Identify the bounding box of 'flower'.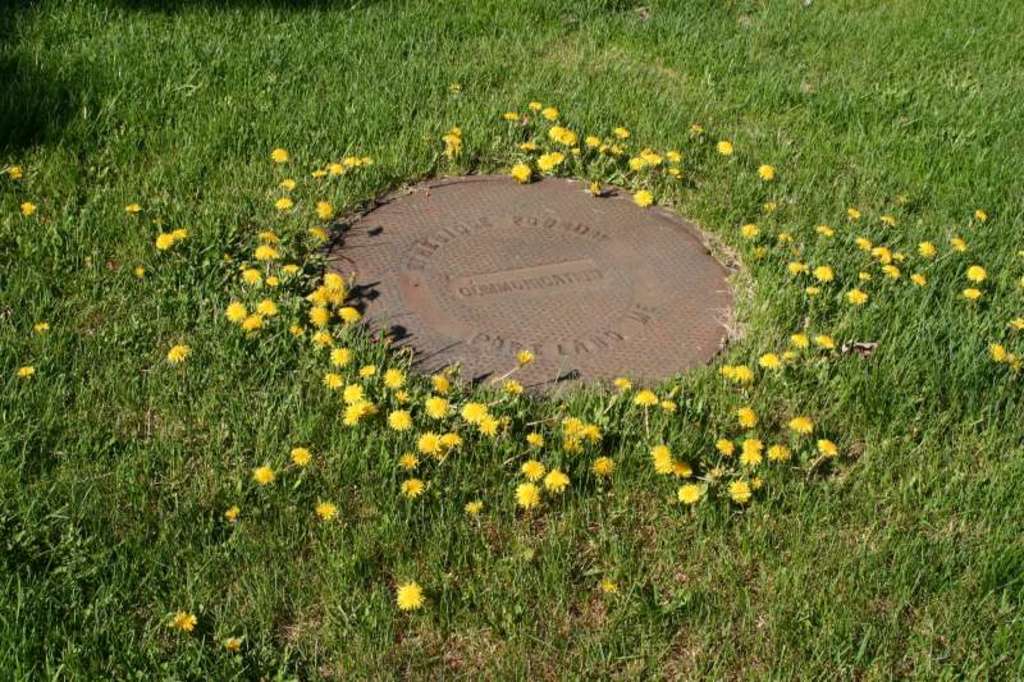
Rect(449, 82, 460, 102).
